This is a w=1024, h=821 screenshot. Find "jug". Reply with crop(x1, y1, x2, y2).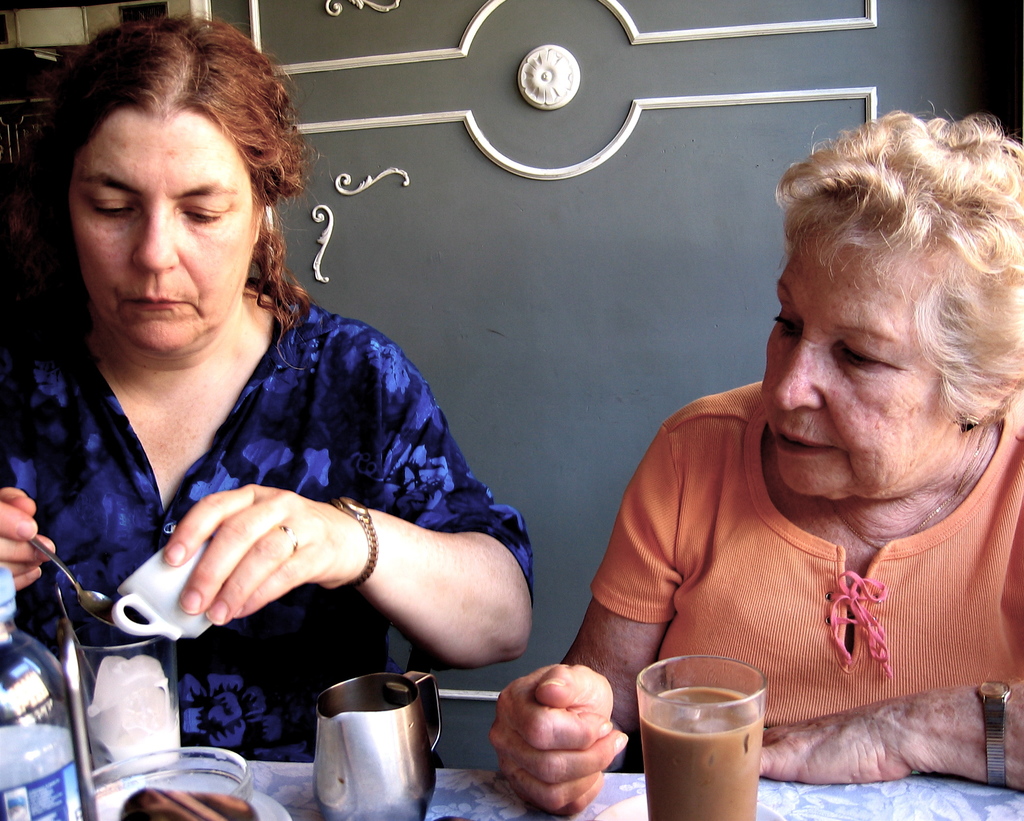
crop(277, 674, 450, 809).
